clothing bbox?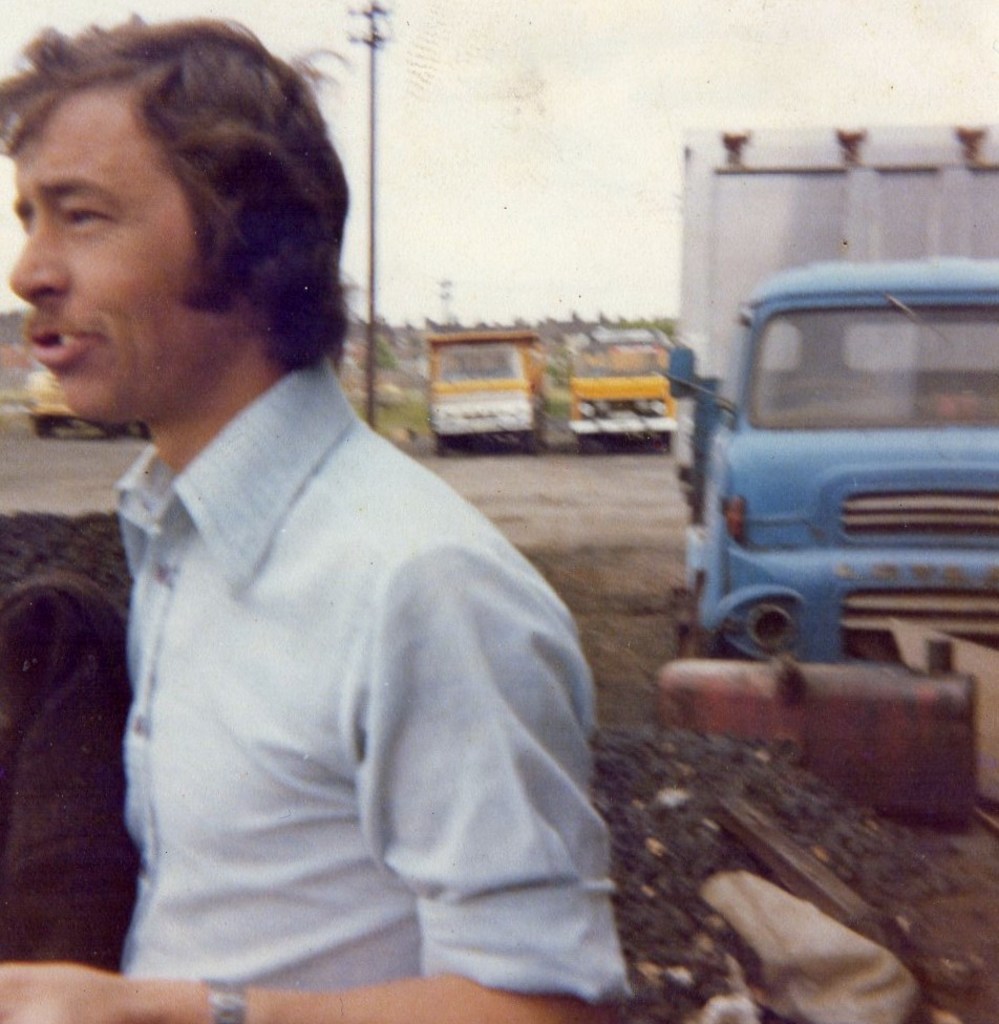
BBox(61, 269, 619, 995)
